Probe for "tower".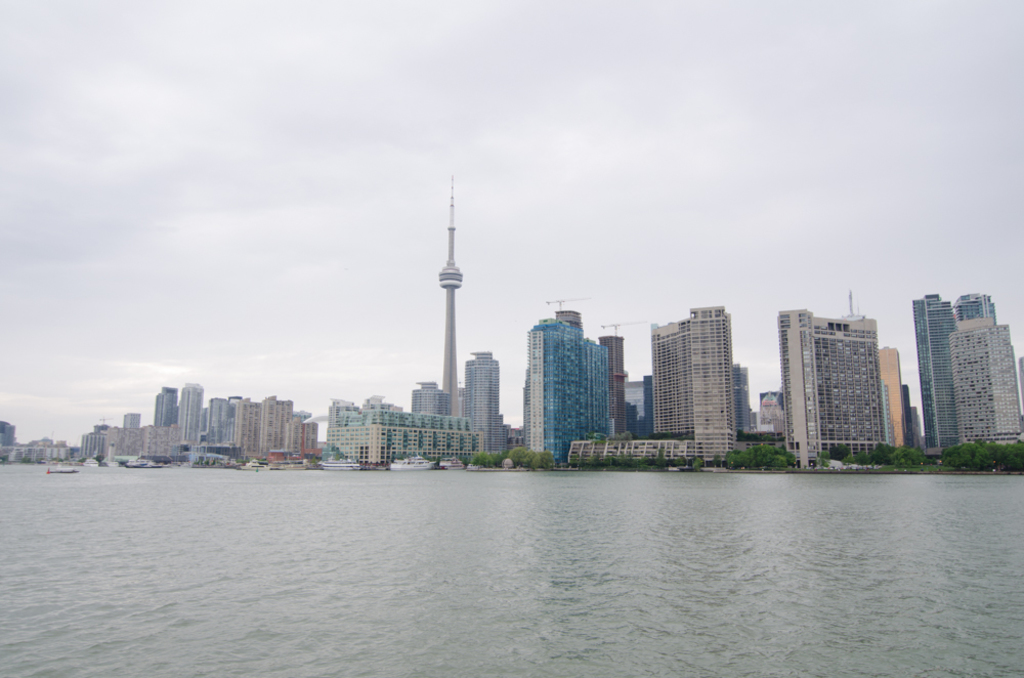
Probe result: locate(878, 343, 919, 451).
